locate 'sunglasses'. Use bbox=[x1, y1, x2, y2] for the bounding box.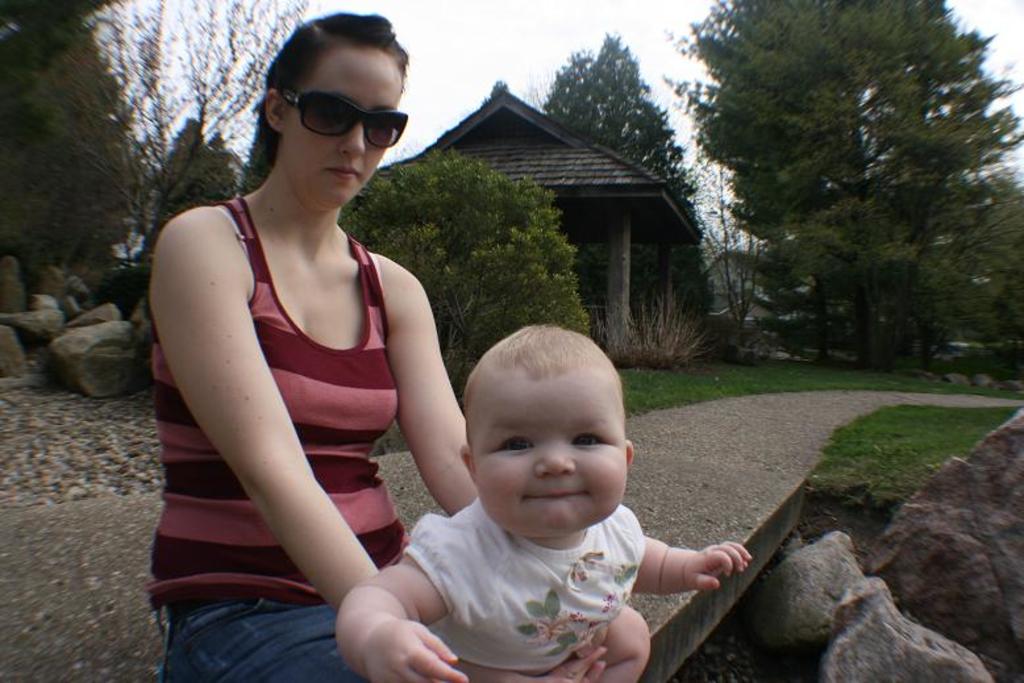
bbox=[280, 88, 409, 149].
